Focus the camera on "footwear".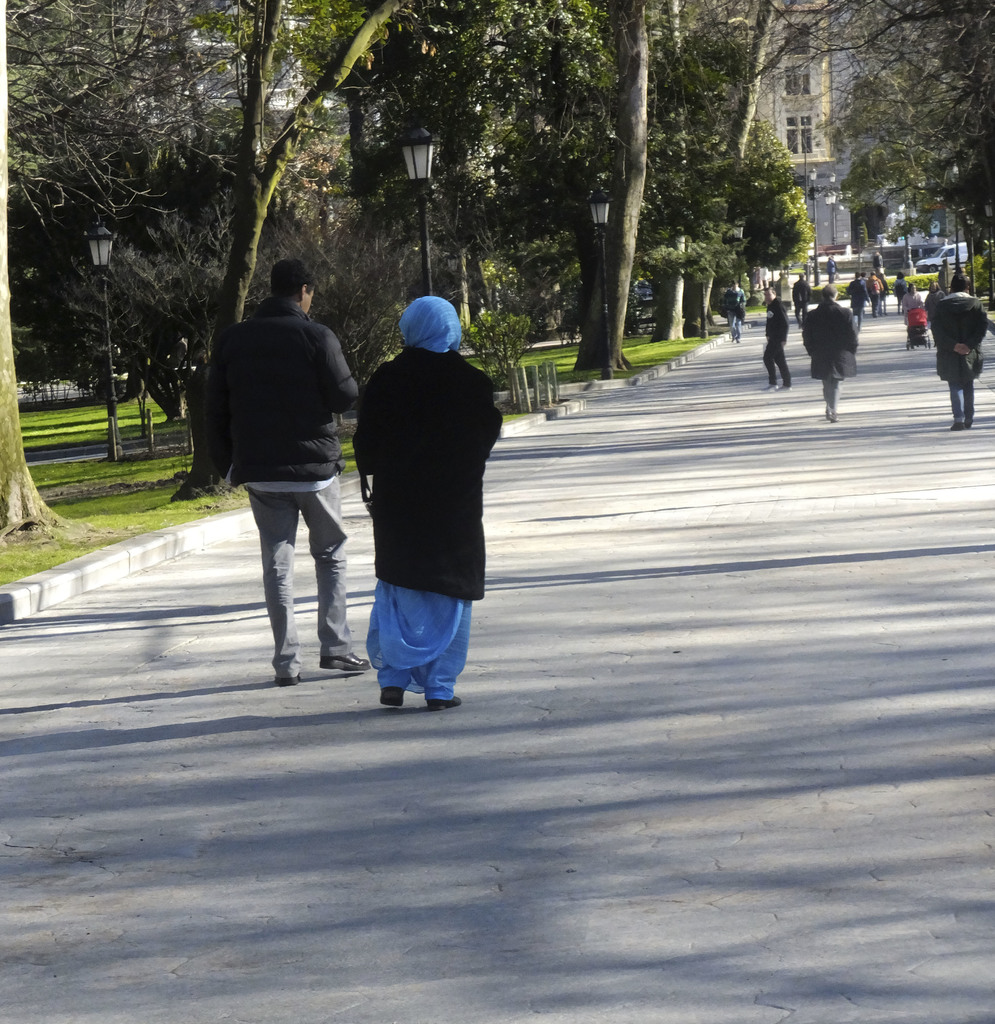
Focus region: 317:645:375:676.
